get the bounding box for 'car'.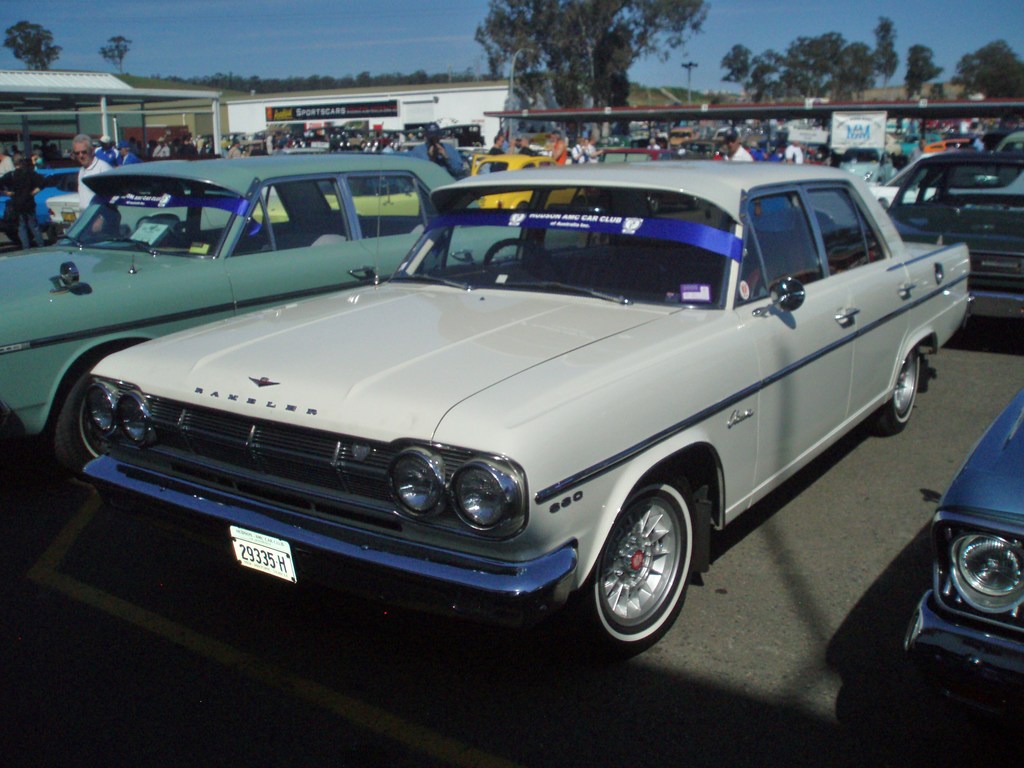
select_region(908, 381, 1023, 680).
